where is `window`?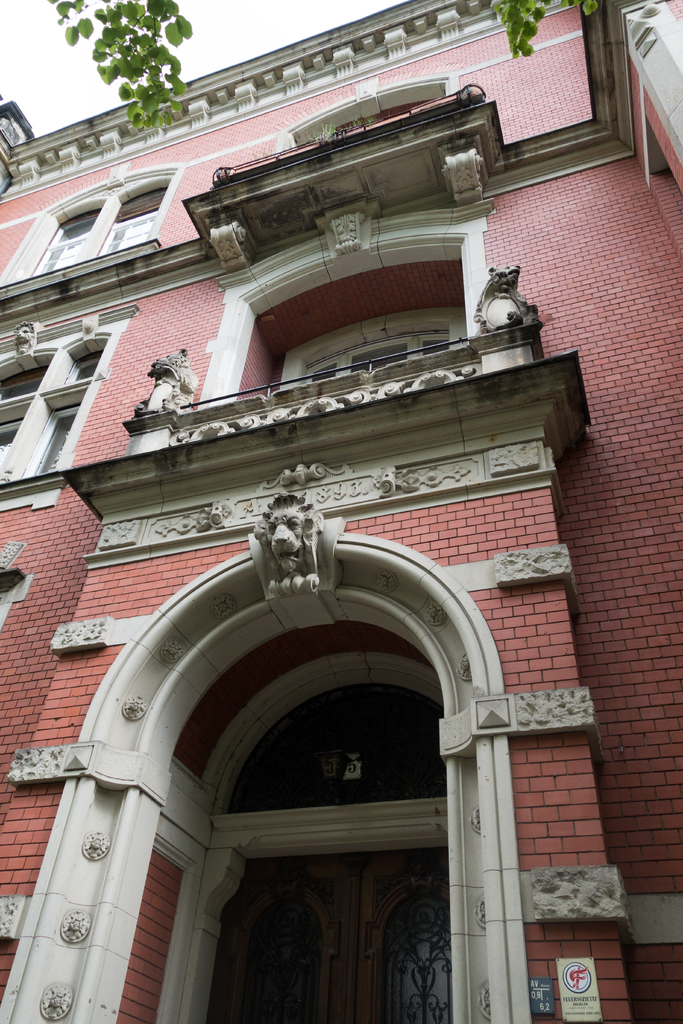
(left=0, top=333, right=106, bottom=483).
